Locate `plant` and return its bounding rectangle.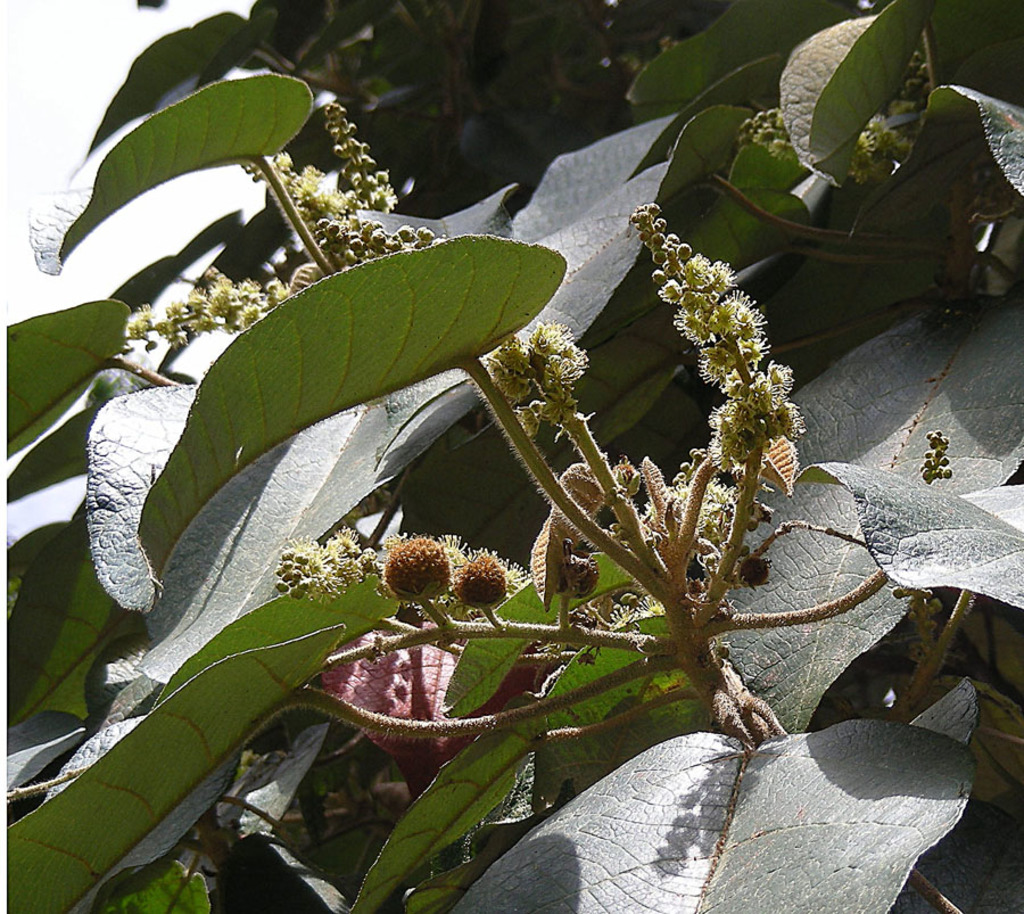
(0,0,1023,913).
